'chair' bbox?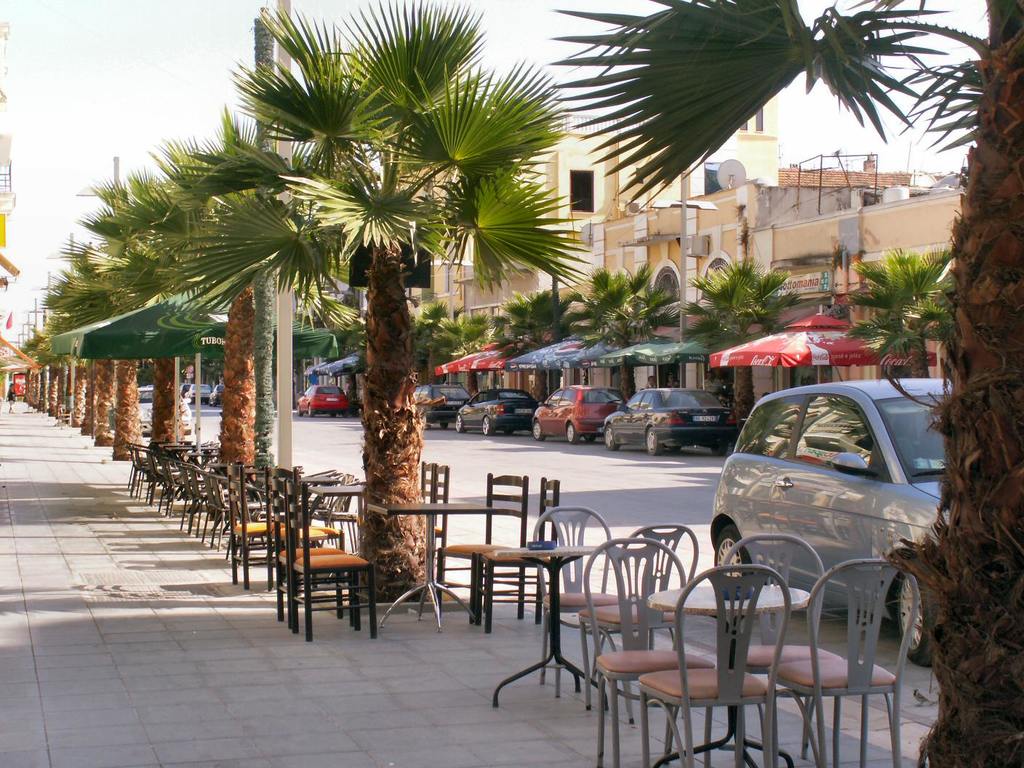
<box>268,470,348,620</box>
